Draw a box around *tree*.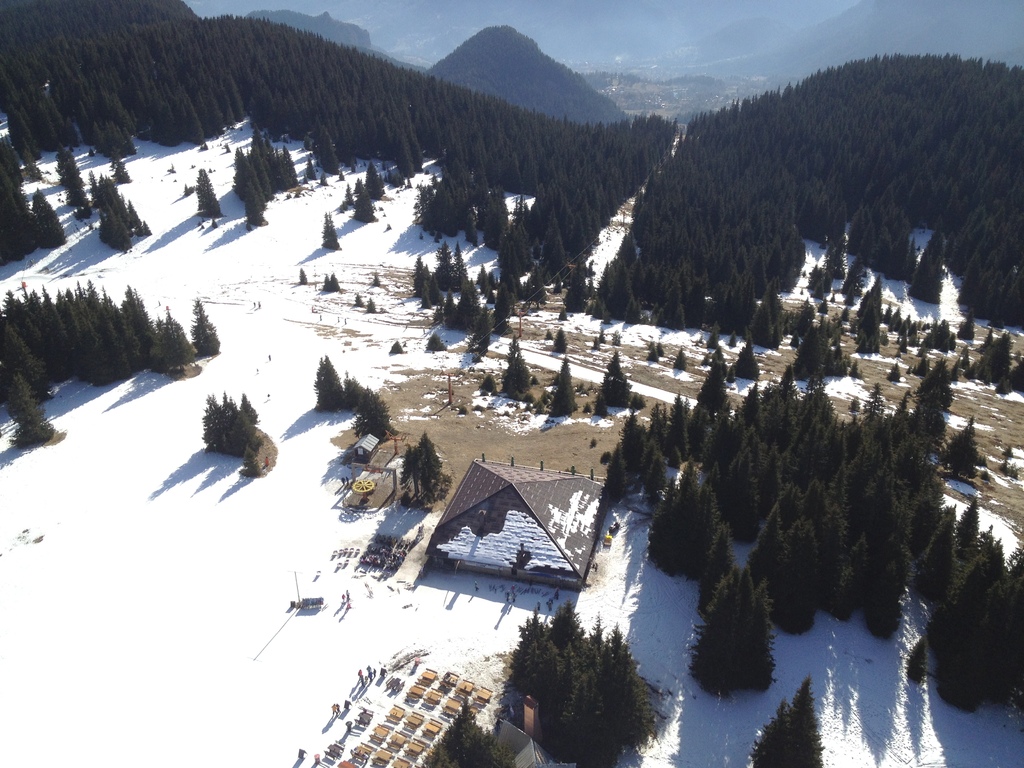
region(922, 547, 1013, 666).
